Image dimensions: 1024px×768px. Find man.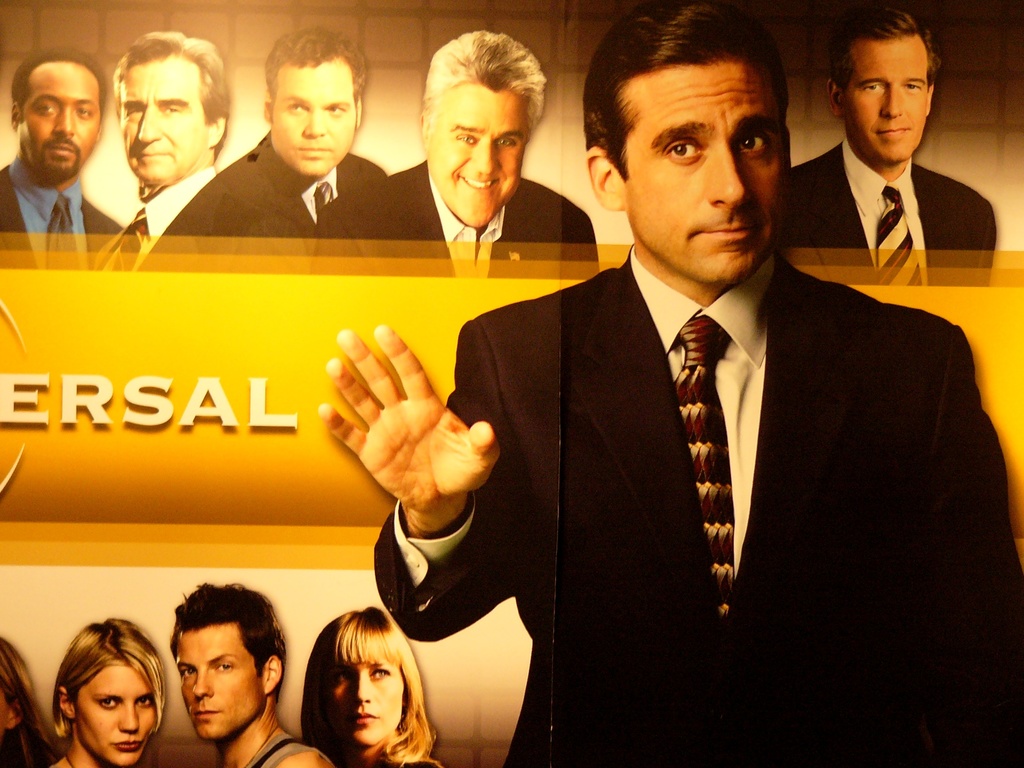
bbox(780, 1, 999, 265).
